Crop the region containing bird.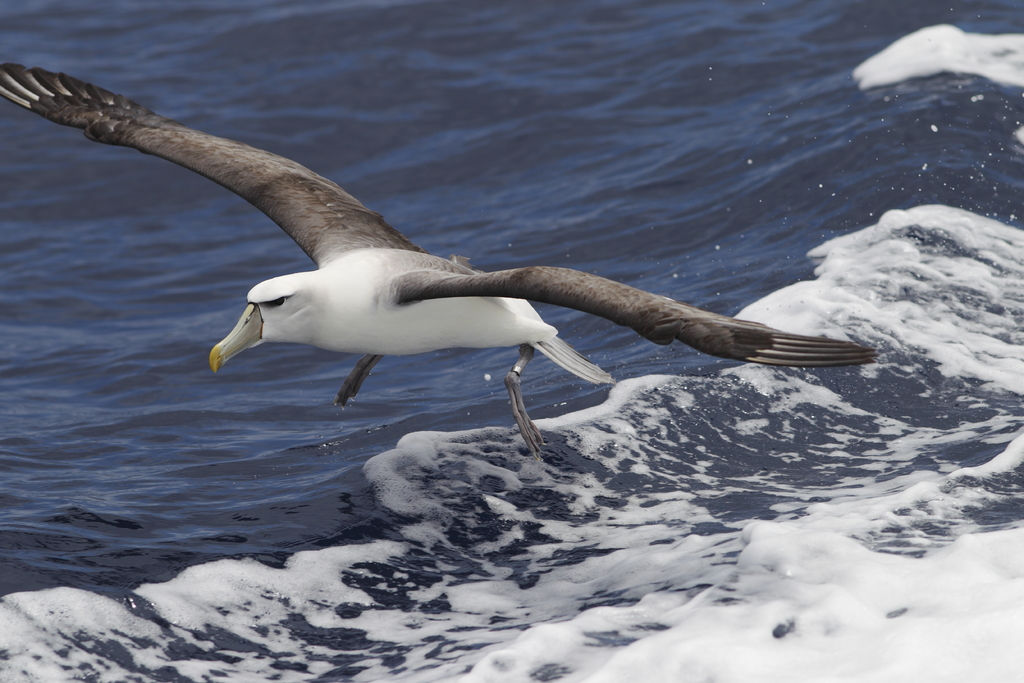
Crop region: 35/70/863/436.
